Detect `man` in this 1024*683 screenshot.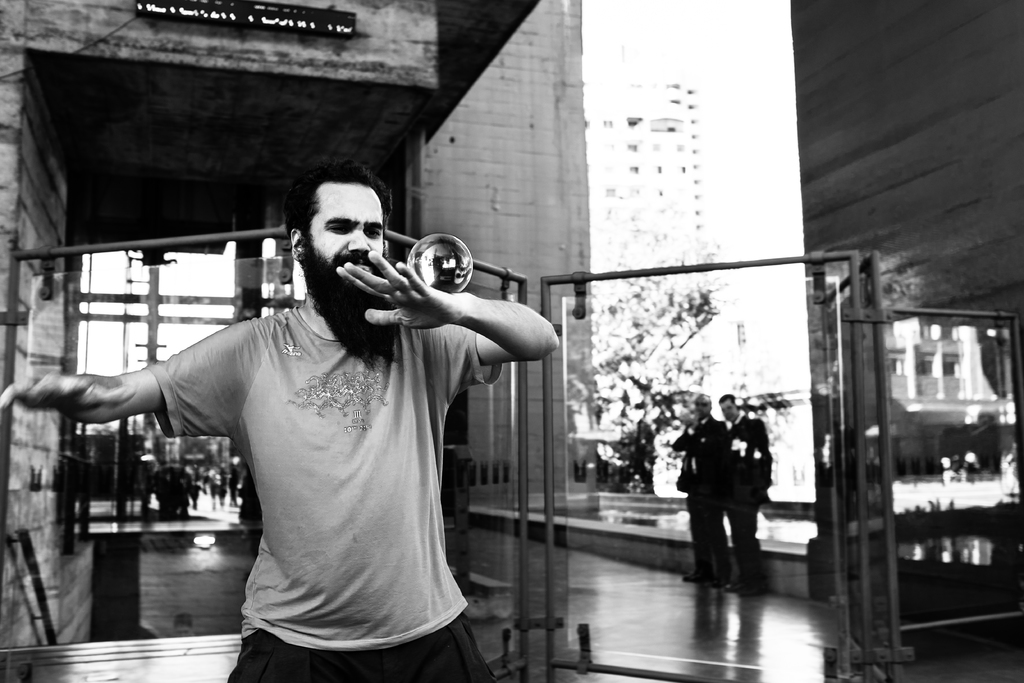
Detection: pyautogui.locateOnScreen(718, 387, 772, 599).
